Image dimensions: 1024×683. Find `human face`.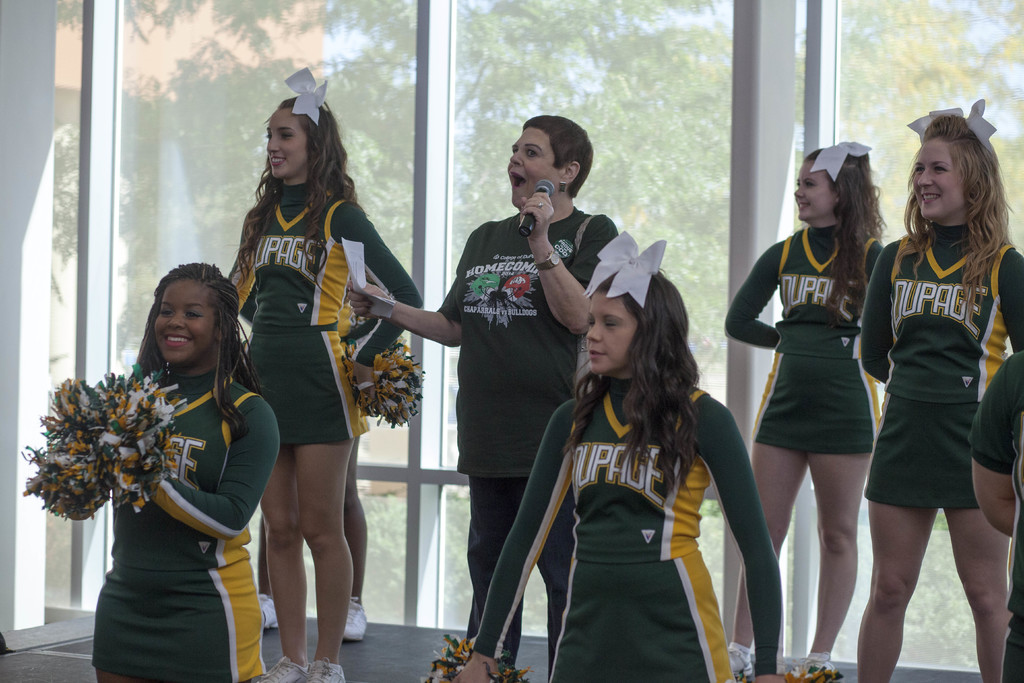
box=[266, 108, 307, 179].
